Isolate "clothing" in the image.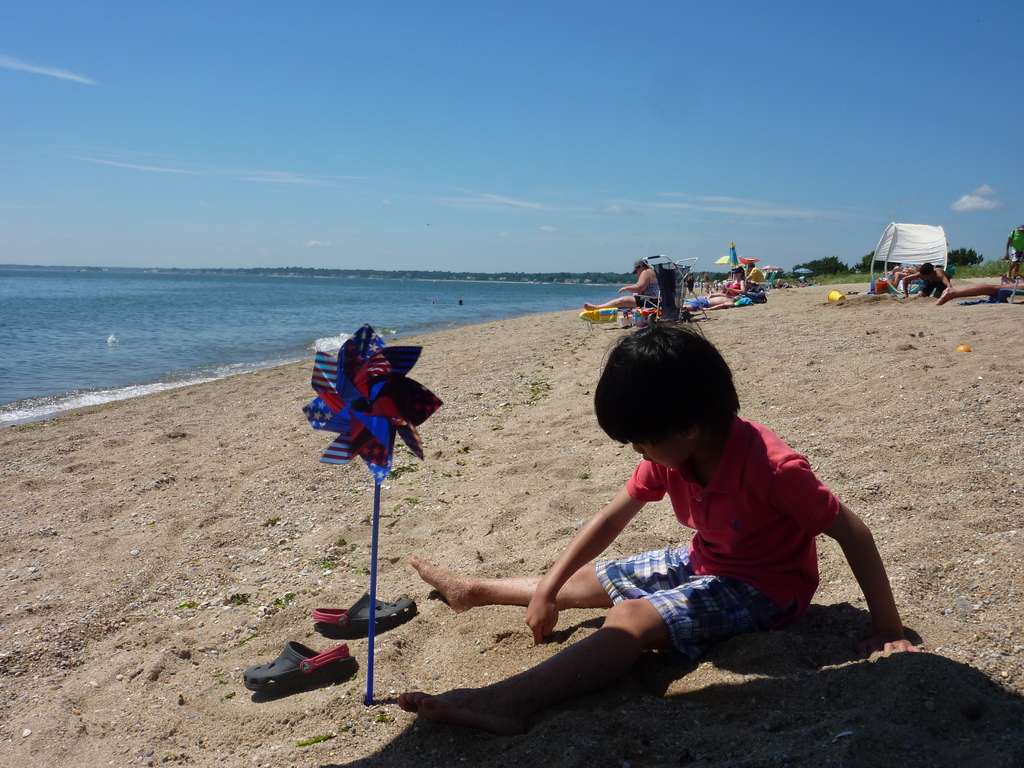
Isolated region: [left=578, top=399, right=879, bottom=661].
